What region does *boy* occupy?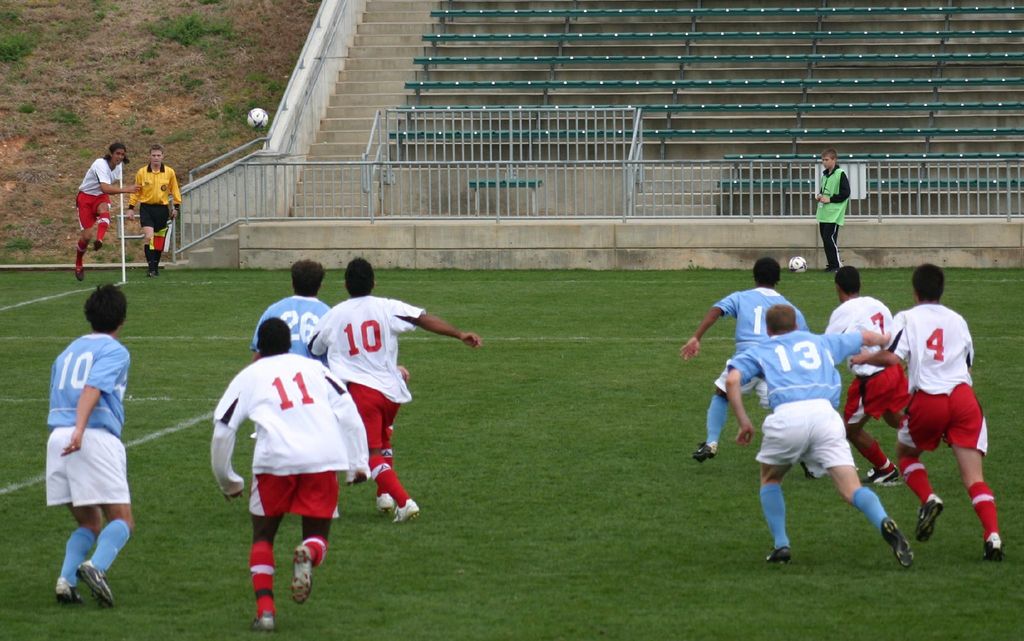
box=[207, 318, 366, 631].
